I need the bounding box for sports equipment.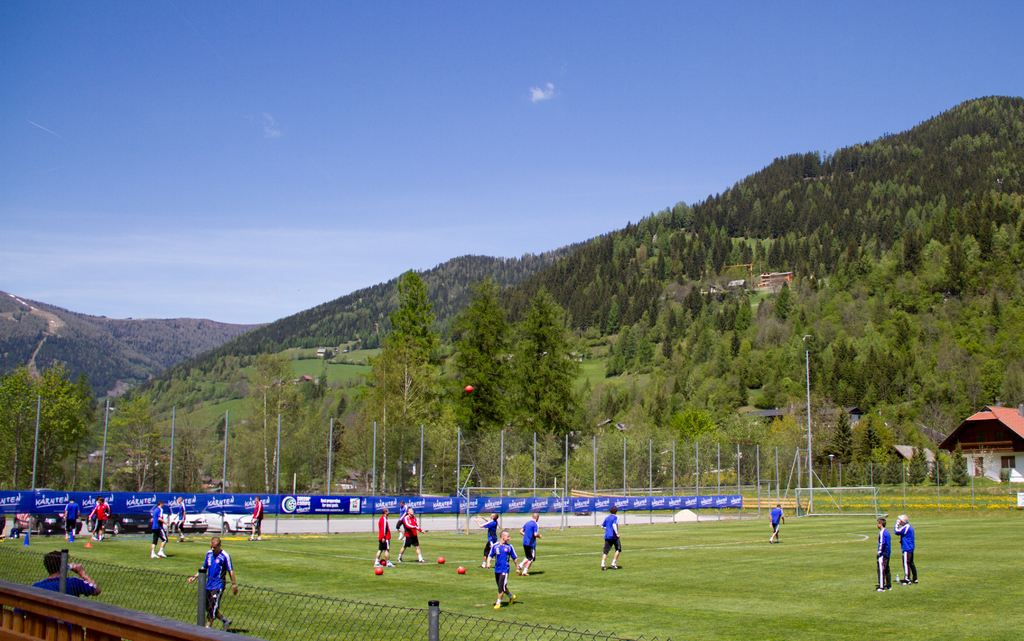
Here it is: <box>435,553,450,566</box>.
